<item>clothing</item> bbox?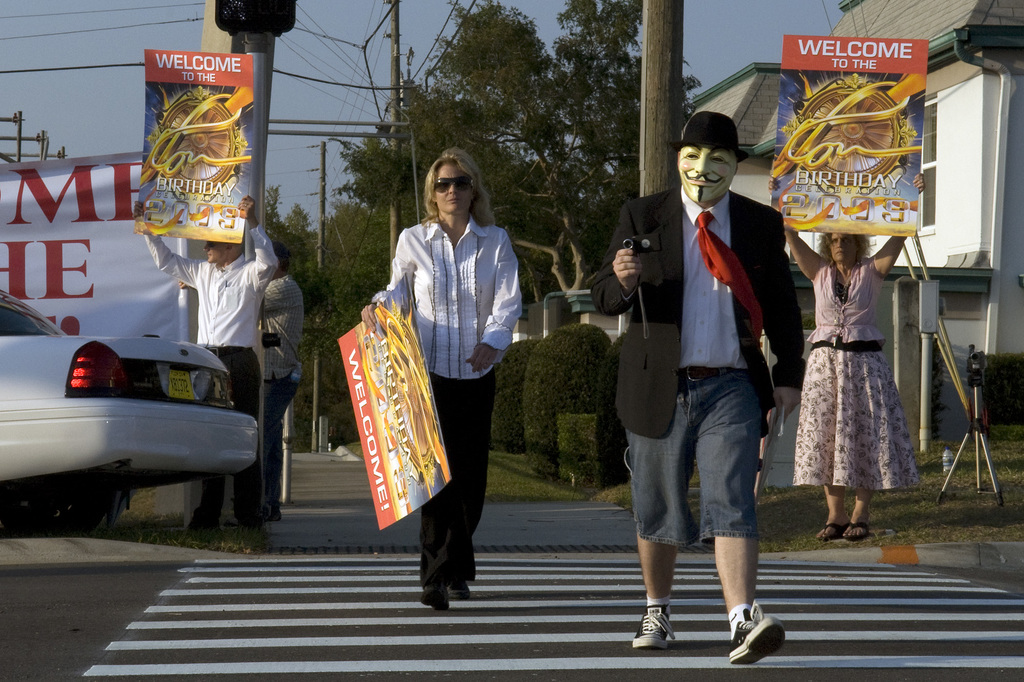
locate(263, 270, 308, 518)
